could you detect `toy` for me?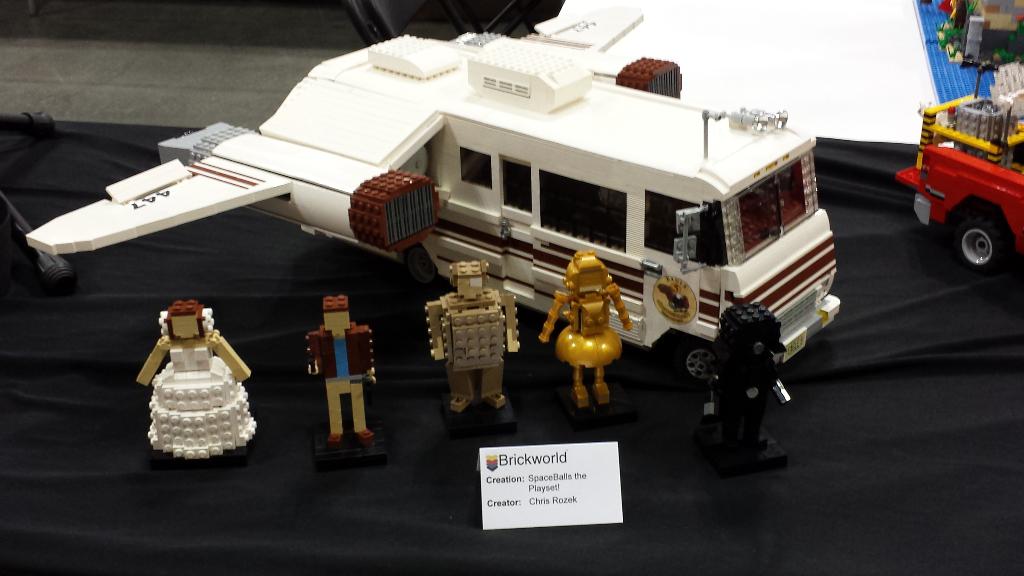
Detection result: box=[535, 250, 632, 404].
